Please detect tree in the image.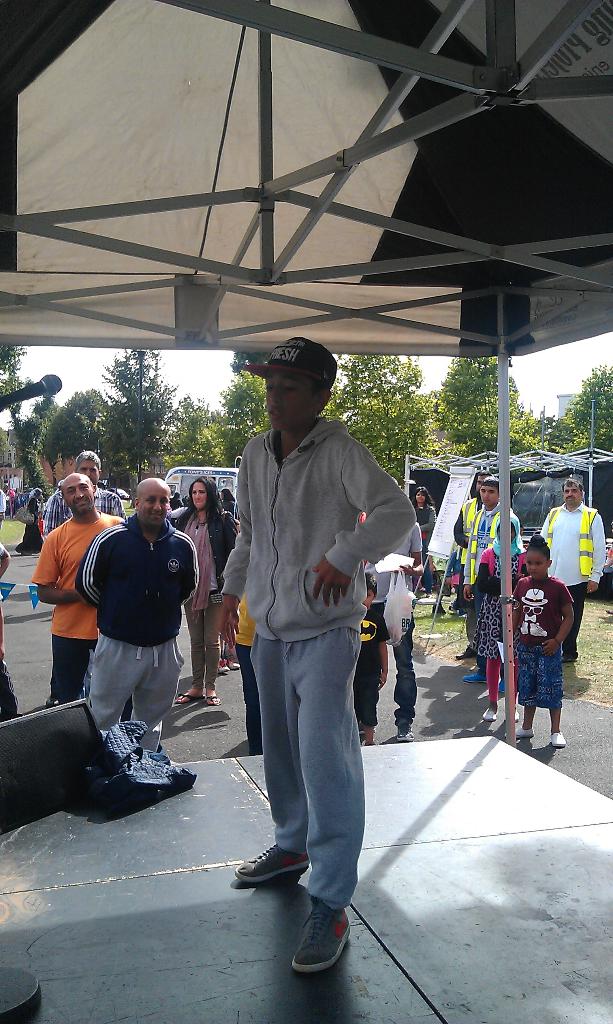
433/356/547/456.
